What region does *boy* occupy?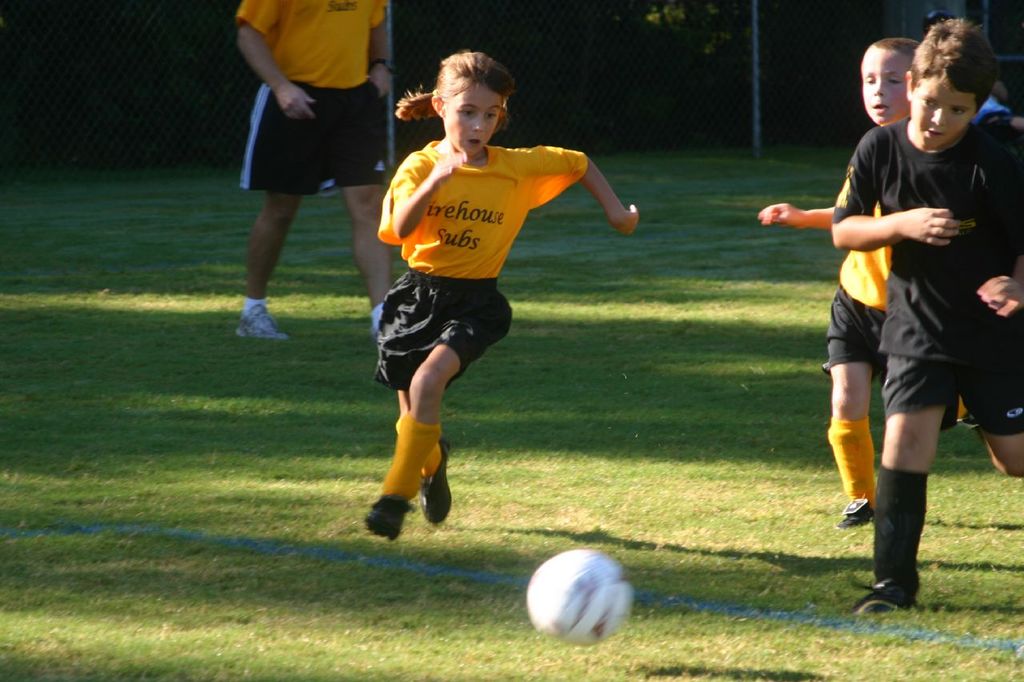
[758,35,968,528].
